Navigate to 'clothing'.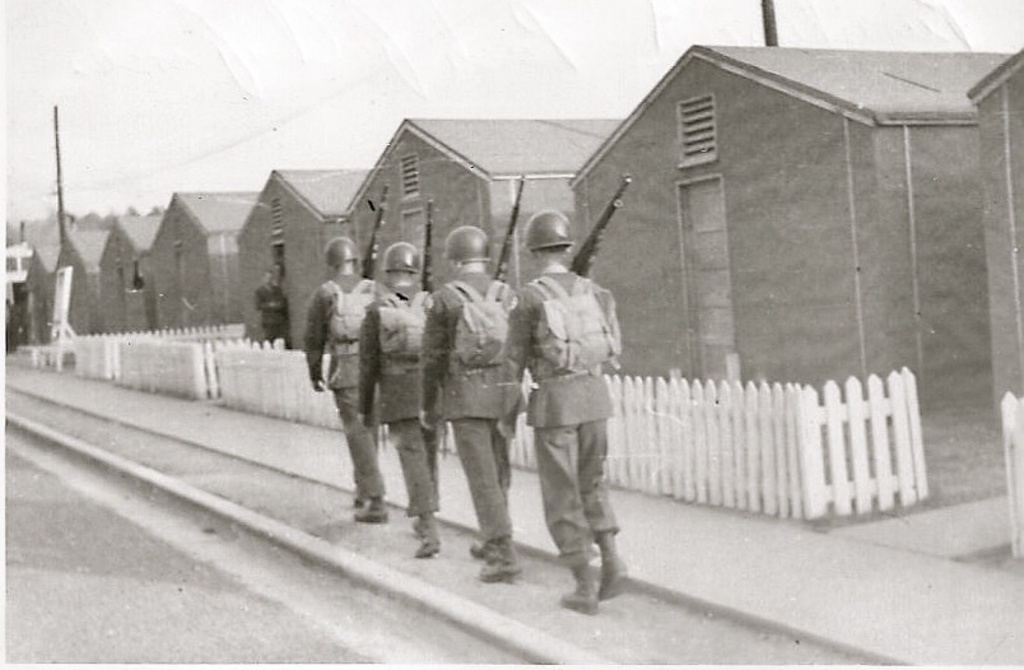
Navigation target: 499, 266, 624, 568.
